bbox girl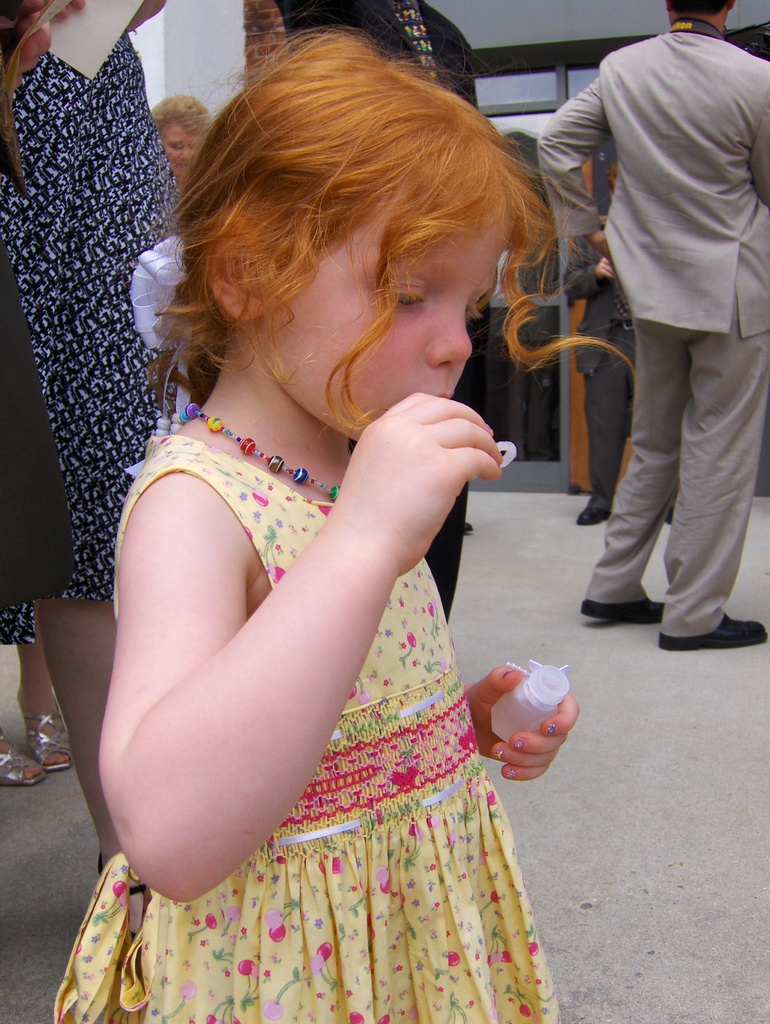
(left=52, top=31, right=579, bottom=1023)
